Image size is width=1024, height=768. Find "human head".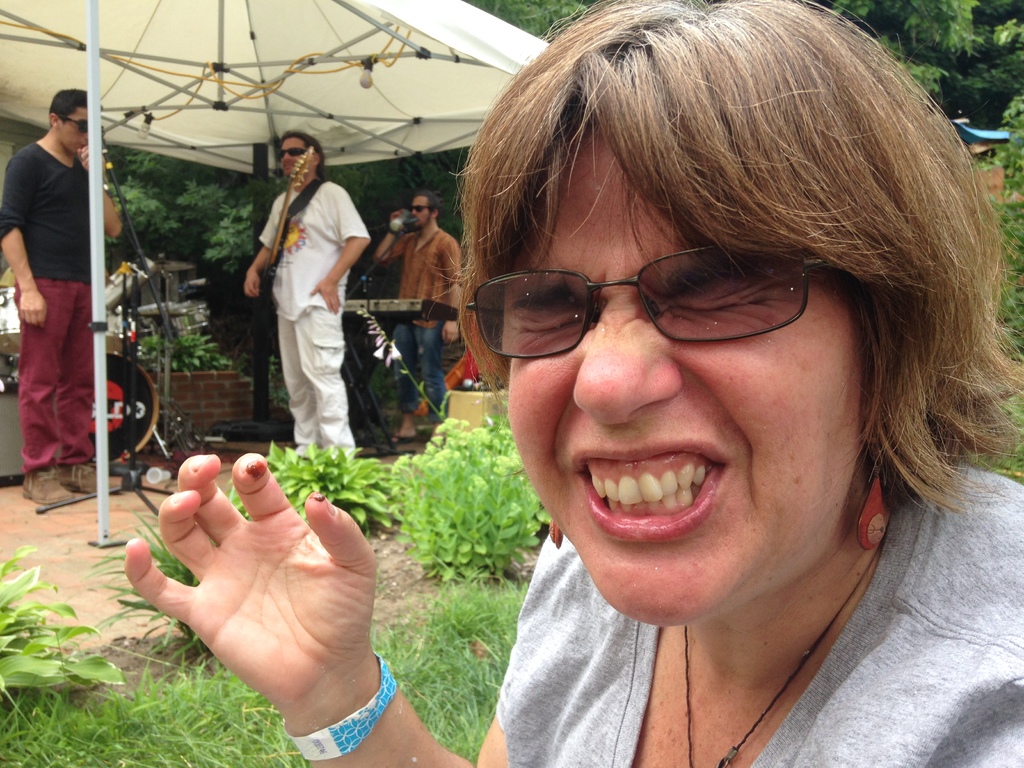
463:0:952:603.
